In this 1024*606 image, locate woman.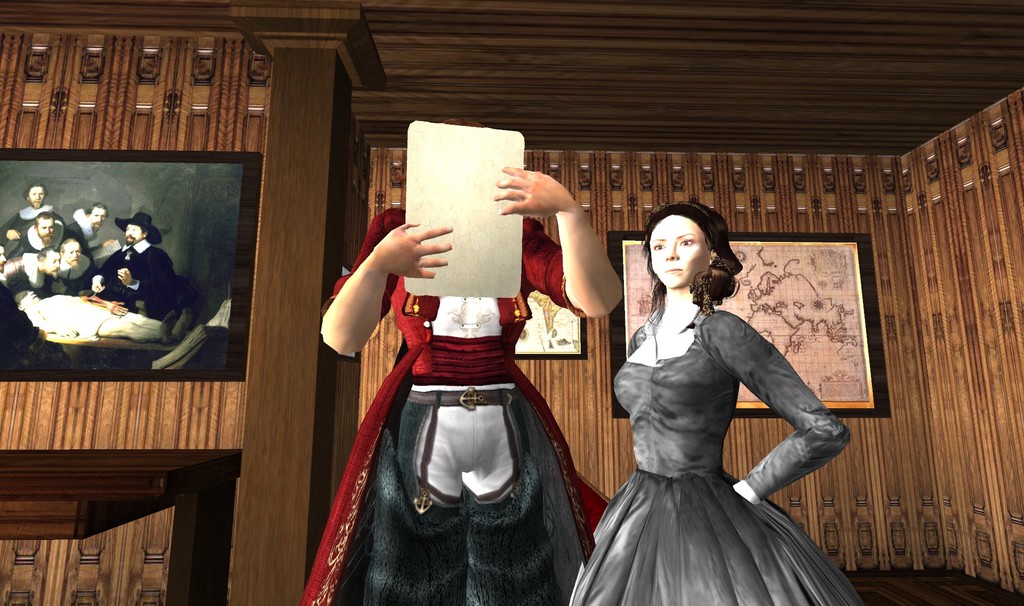
Bounding box: box=[575, 203, 850, 603].
